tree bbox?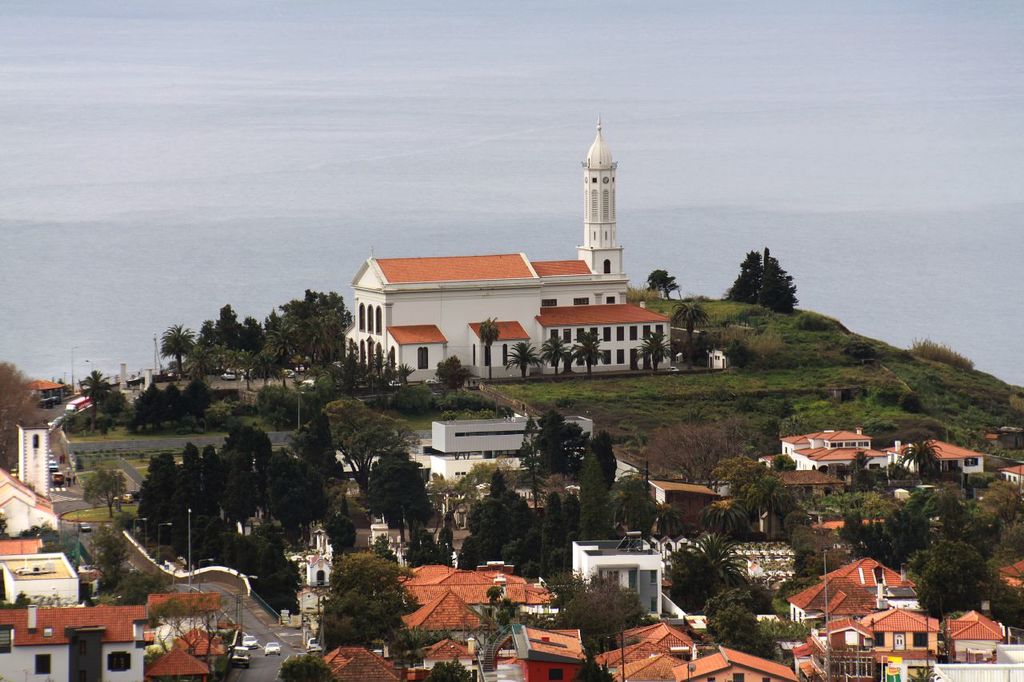
rect(432, 357, 462, 398)
